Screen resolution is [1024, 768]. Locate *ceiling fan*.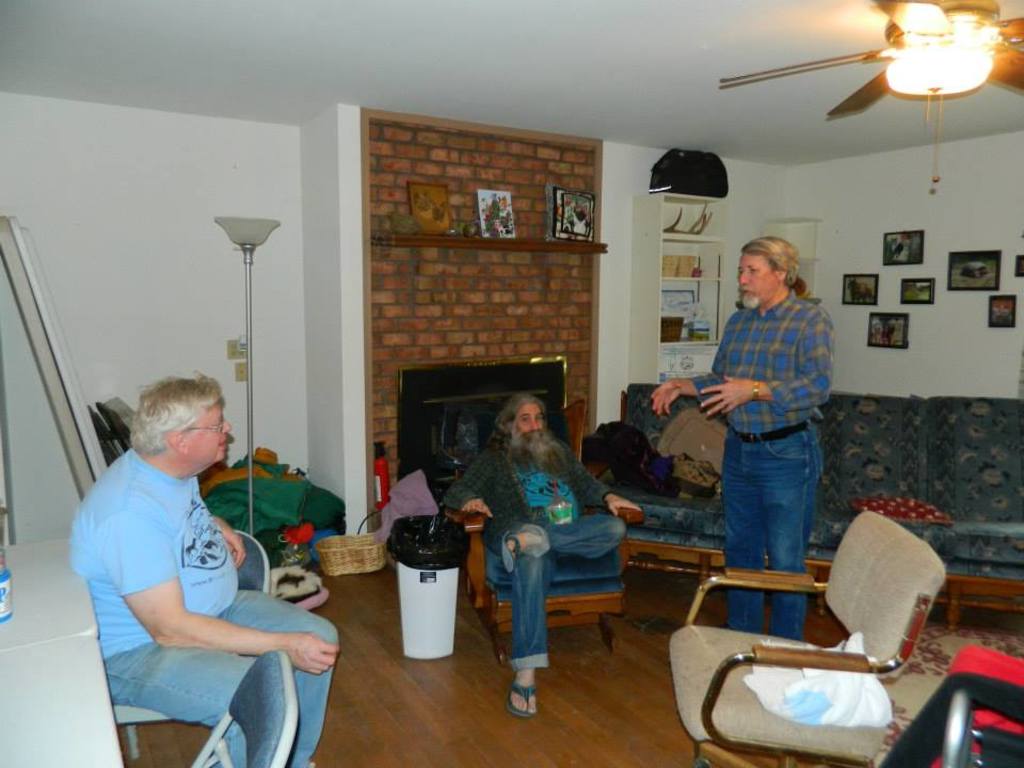
box(719, 0, 1023, 179).
